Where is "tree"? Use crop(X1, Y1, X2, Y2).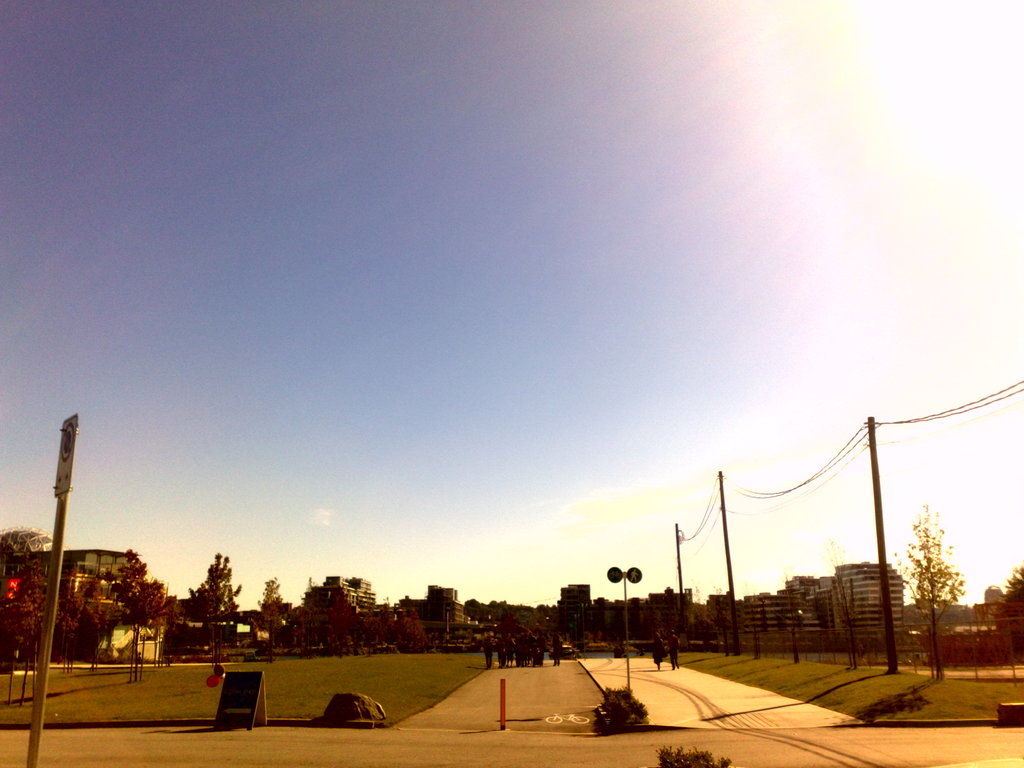
crop(685, 584, 713, 643).
